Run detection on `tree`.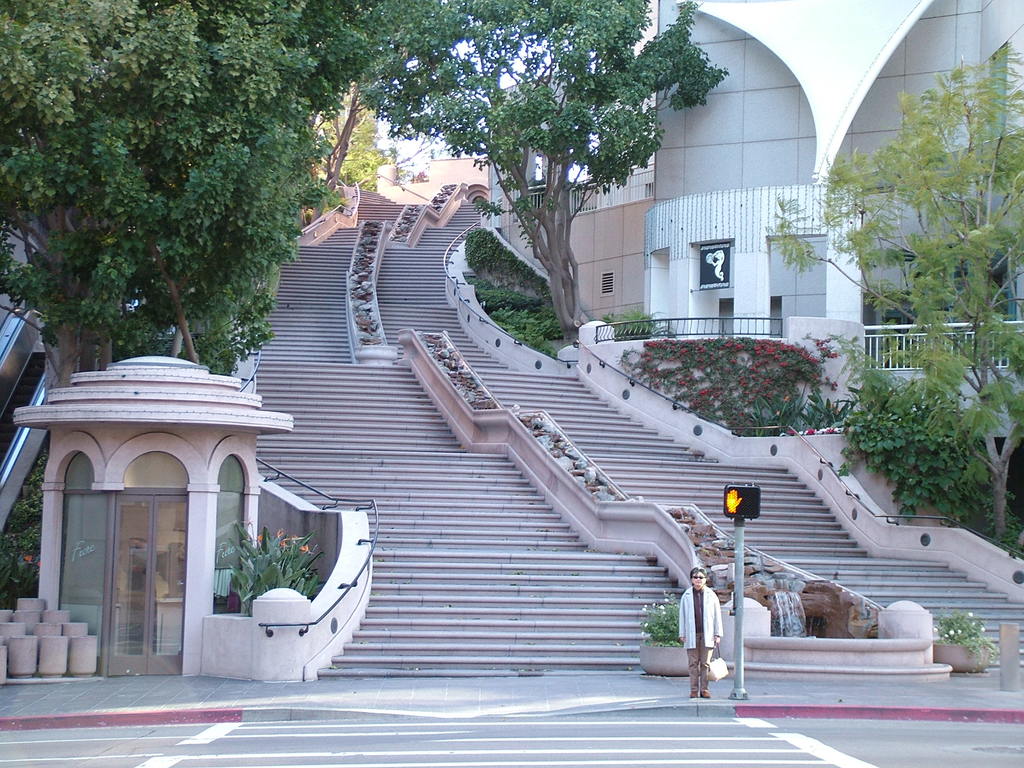
Result: 0 0 388 492.
